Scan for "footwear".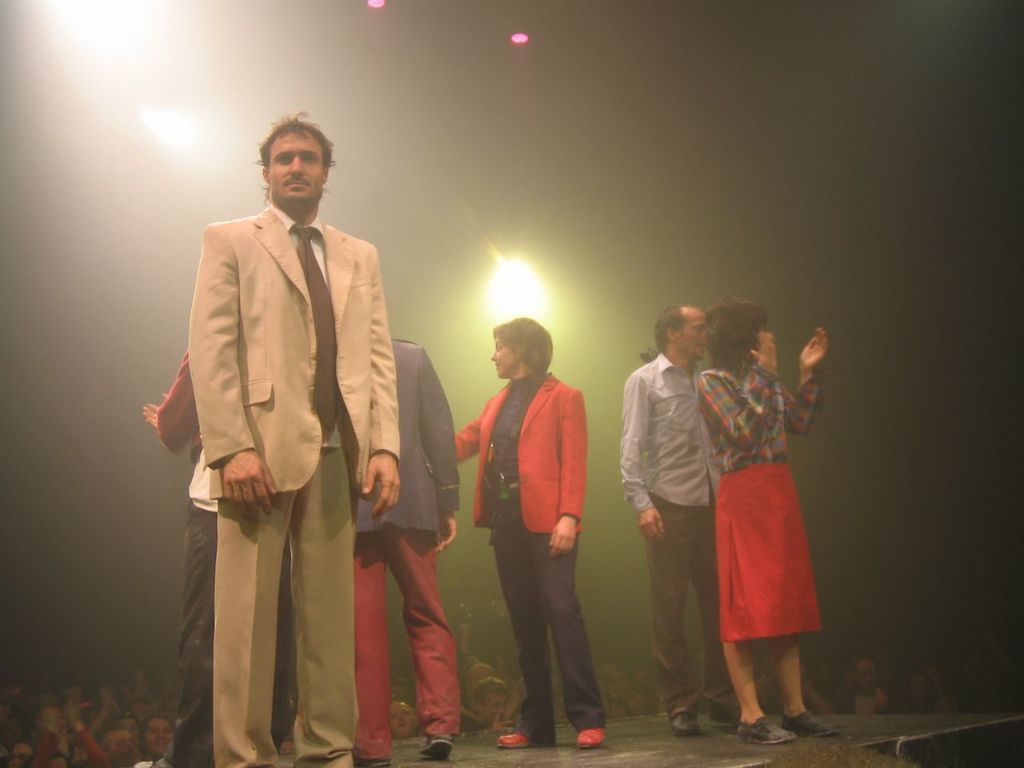
Scan result: 785 712 838 738.
